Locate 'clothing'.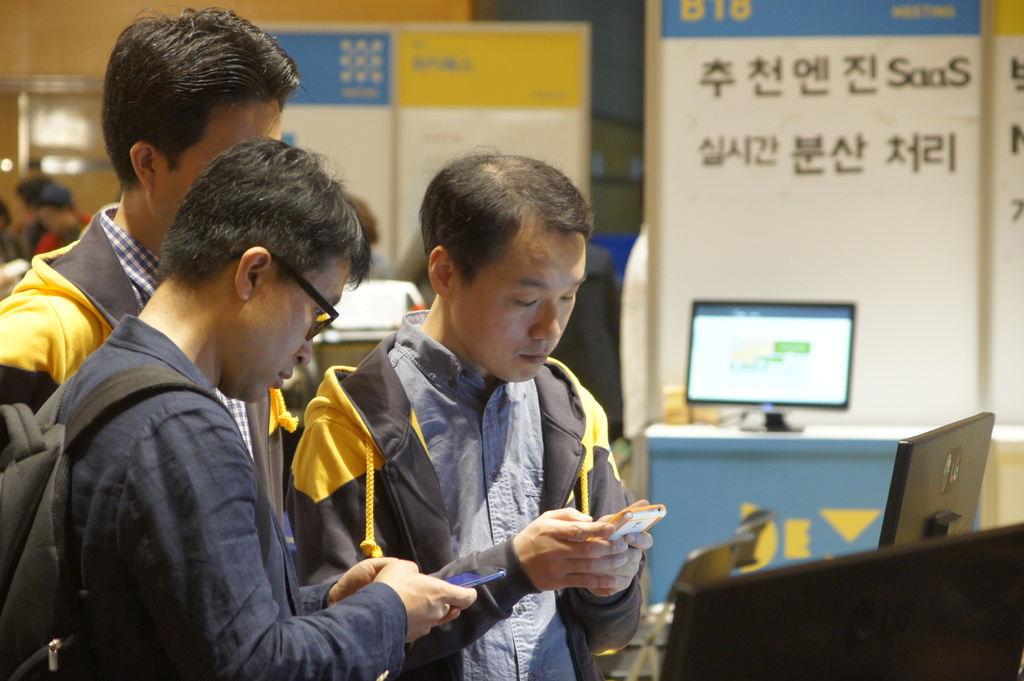
Bounding box: left=59, top=314, right=406, bottom=680.
